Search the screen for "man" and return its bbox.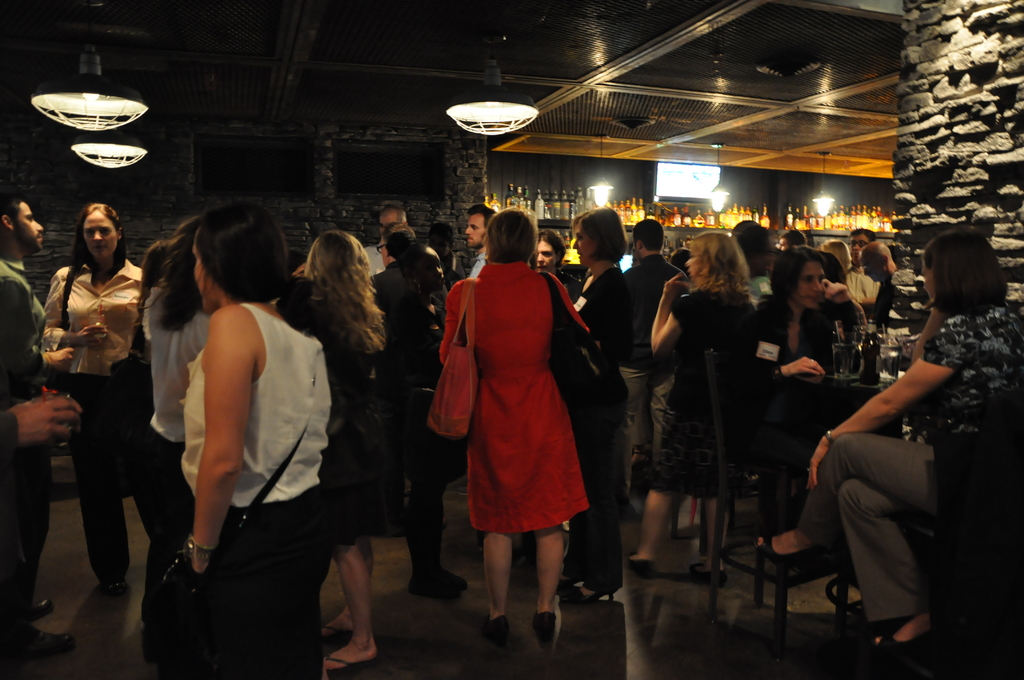
Found: x1=368 y1=226 x2=447 y2=491.
